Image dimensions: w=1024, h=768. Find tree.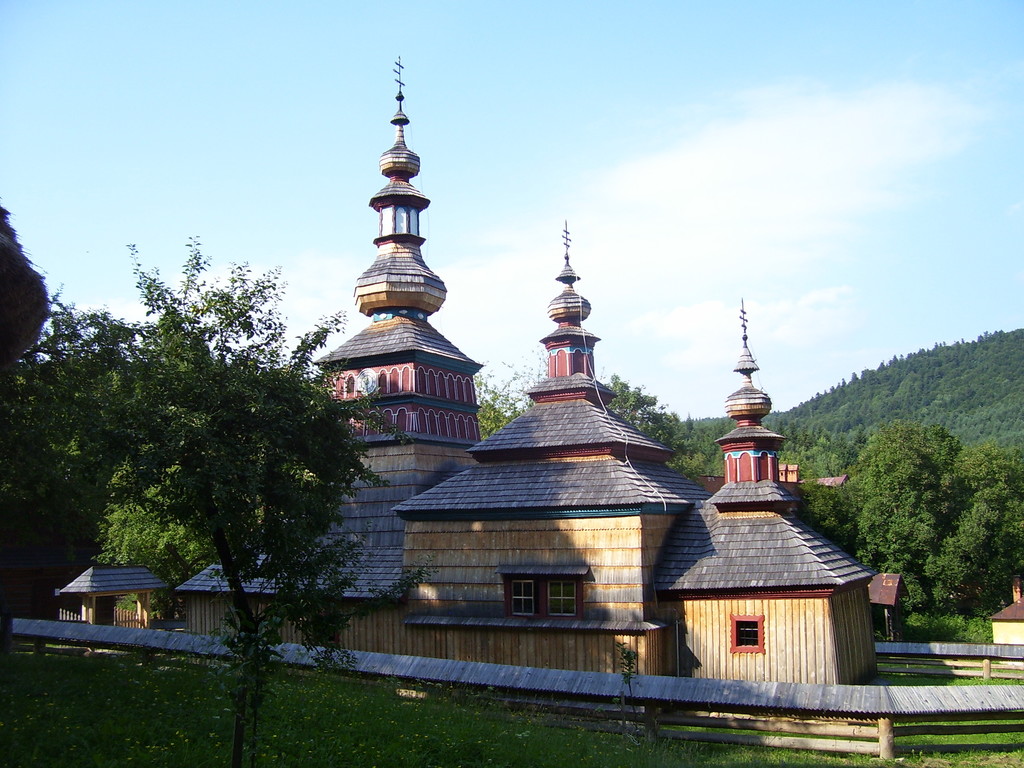
detection(767, 325, 1023, 463).
